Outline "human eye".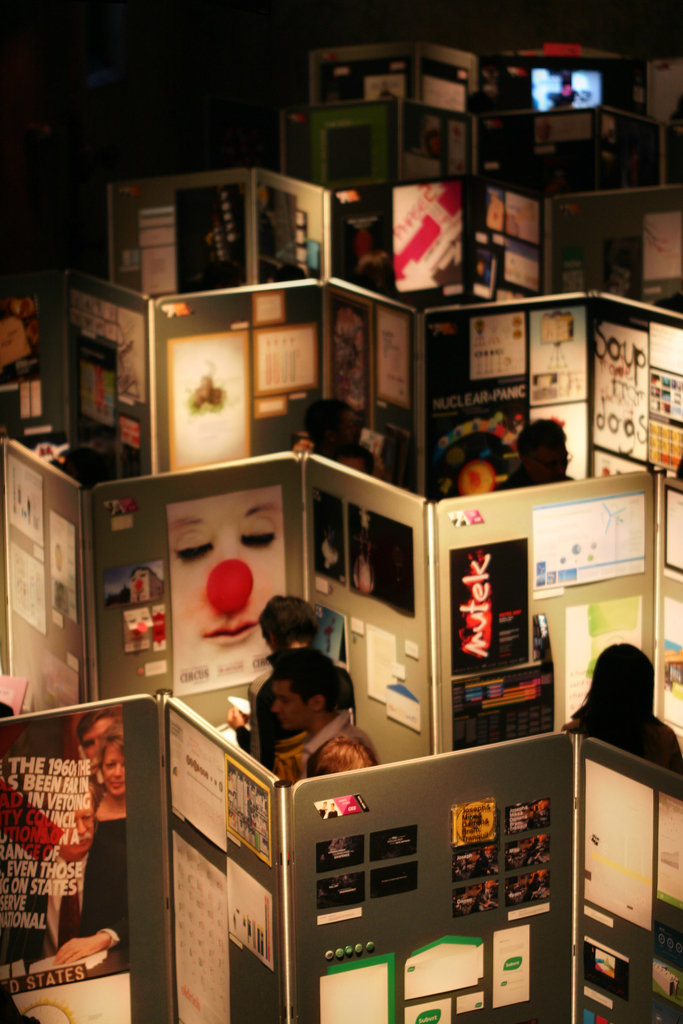
Outline: <region>107, 764, 115, 771</region>.
